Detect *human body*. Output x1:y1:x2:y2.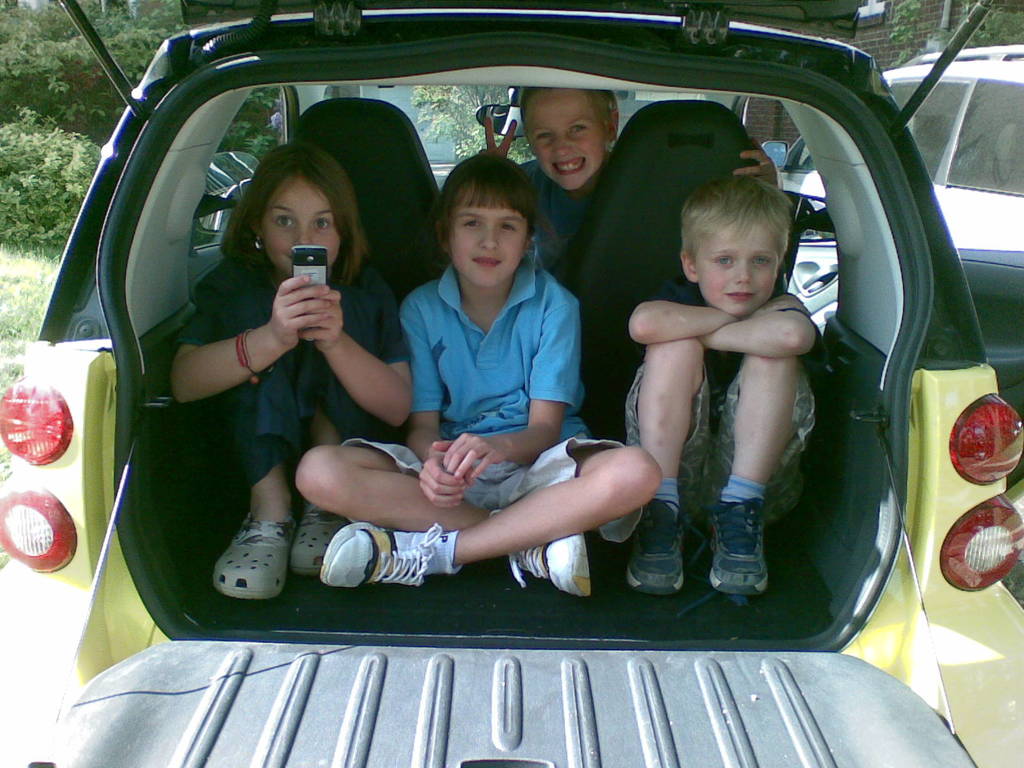
293:247:659:600.
